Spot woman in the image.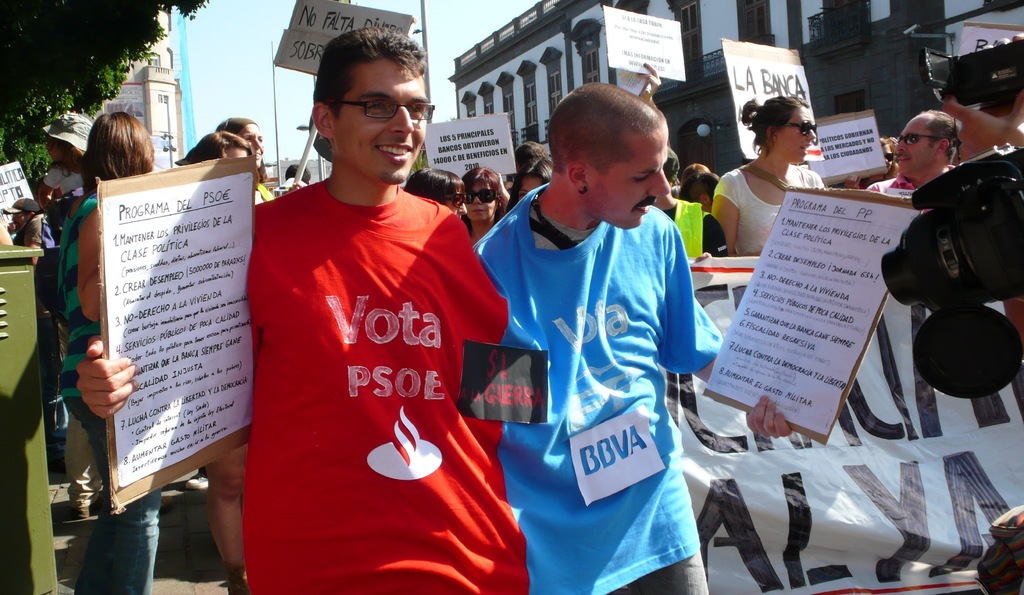
woman found at (left=406, top=169, right=465, bottom=218).
